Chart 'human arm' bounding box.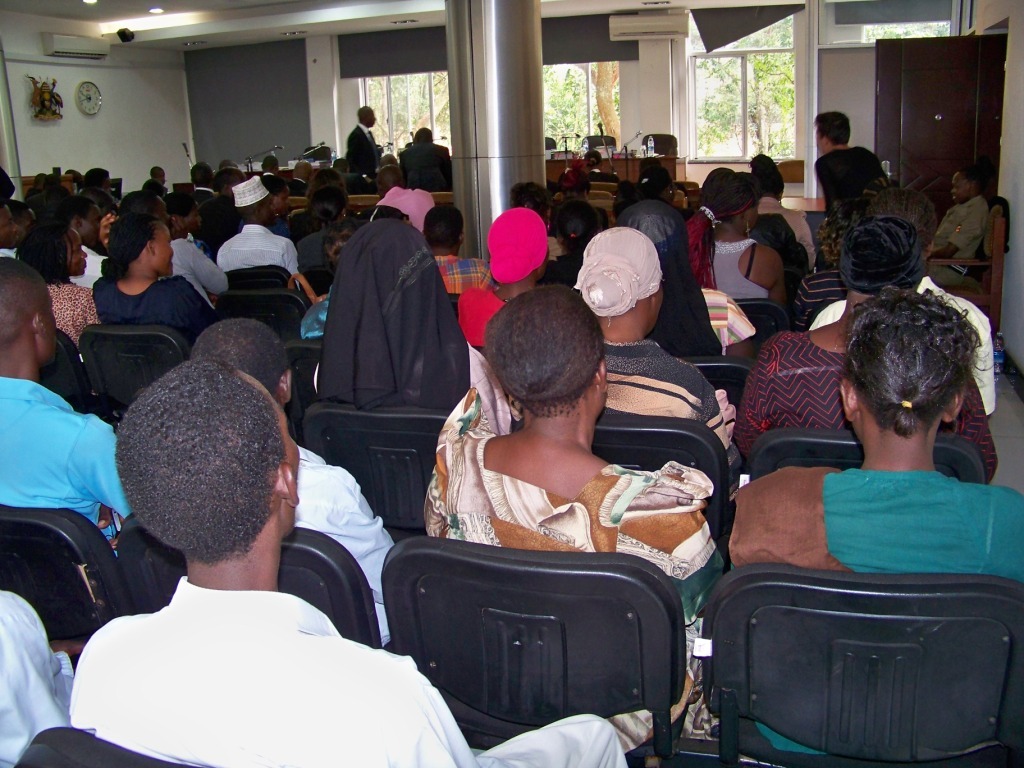
Charted: BBox(86, 502, 132, 550).
